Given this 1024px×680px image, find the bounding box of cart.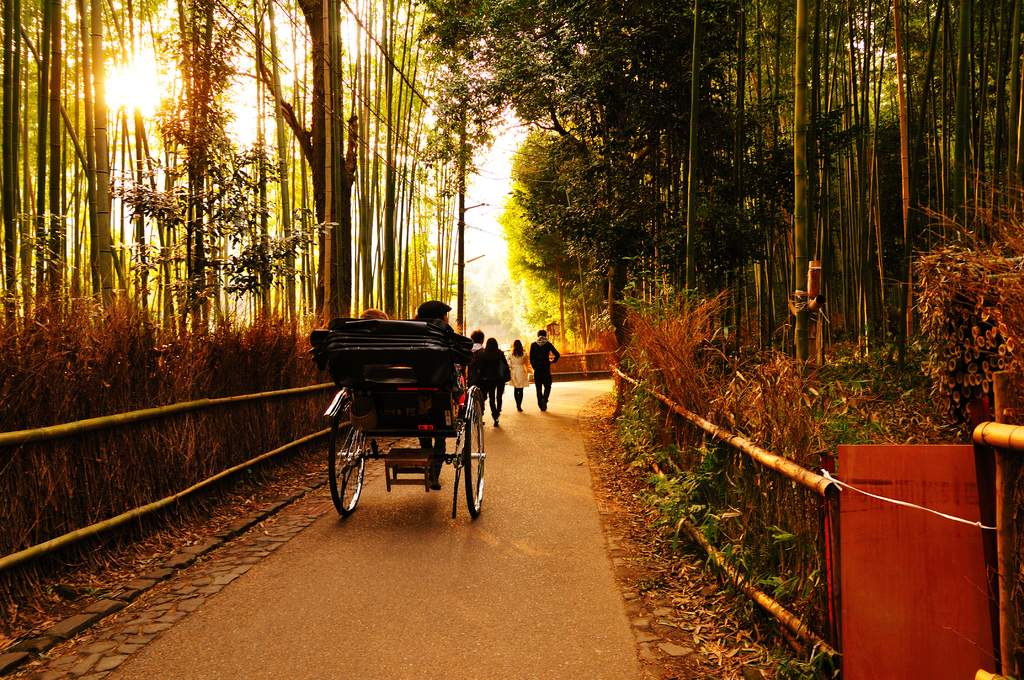
bbox(307, 314, 485, 518).
